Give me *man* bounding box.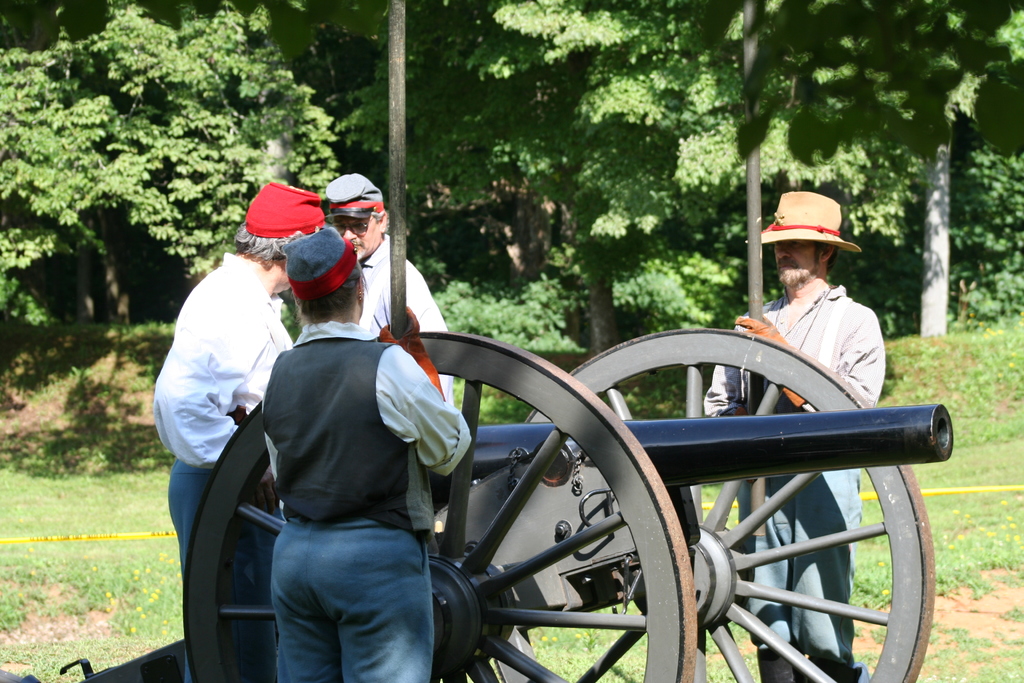
[left=148, top=174, right=335, bottom=649].
